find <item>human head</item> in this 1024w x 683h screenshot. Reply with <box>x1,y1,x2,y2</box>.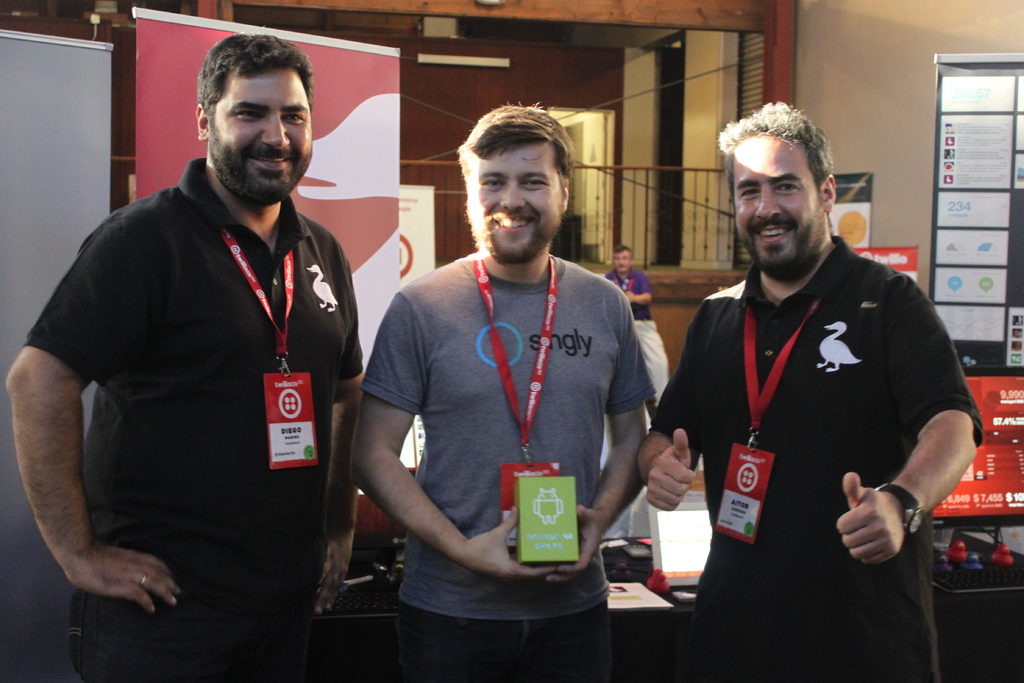
<box>193,31,315,210</box>.
